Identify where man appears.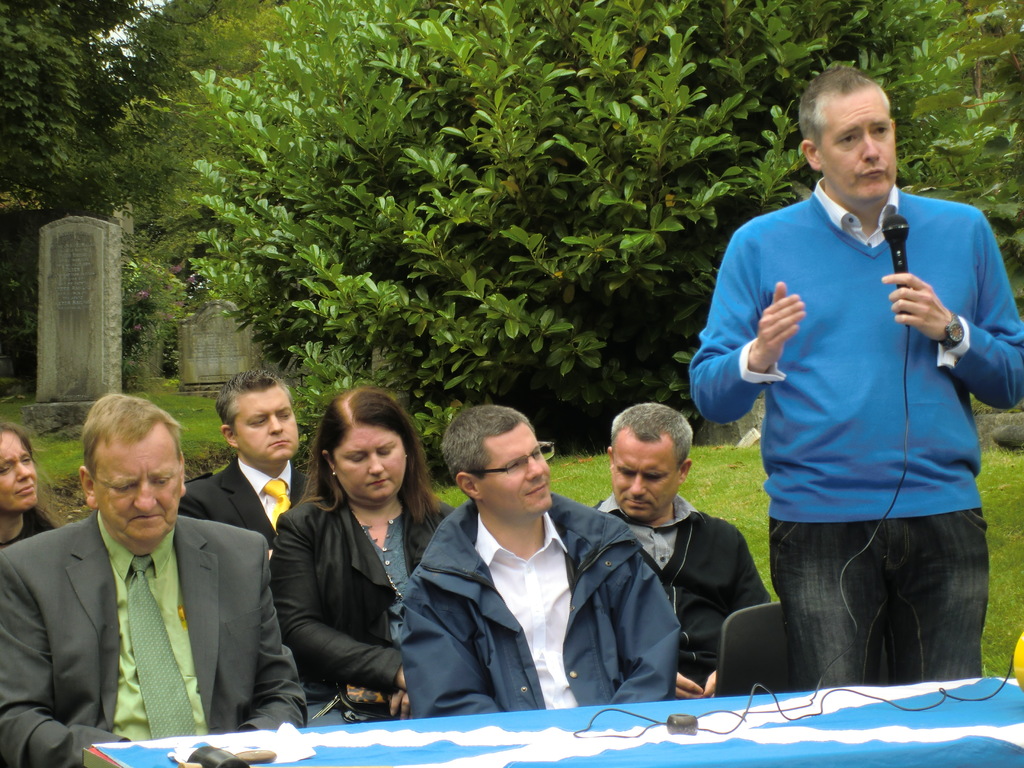
Appears at bbox=[390, 392, 685, 705].
